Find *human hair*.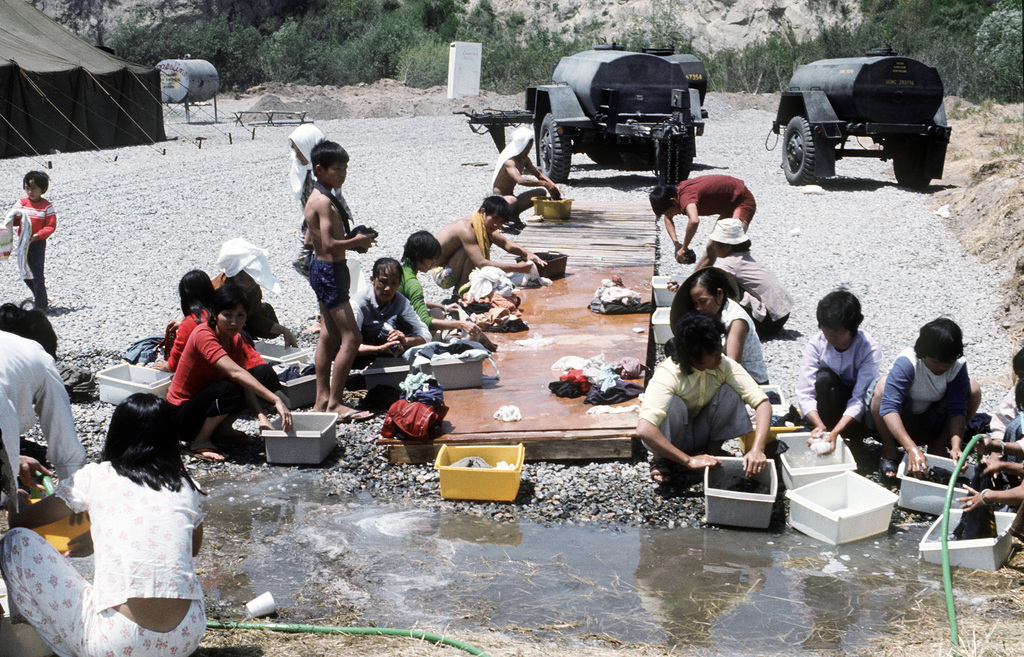
{"x1": 310, "y1": 138, "x2": 348, "y2": 176}.
